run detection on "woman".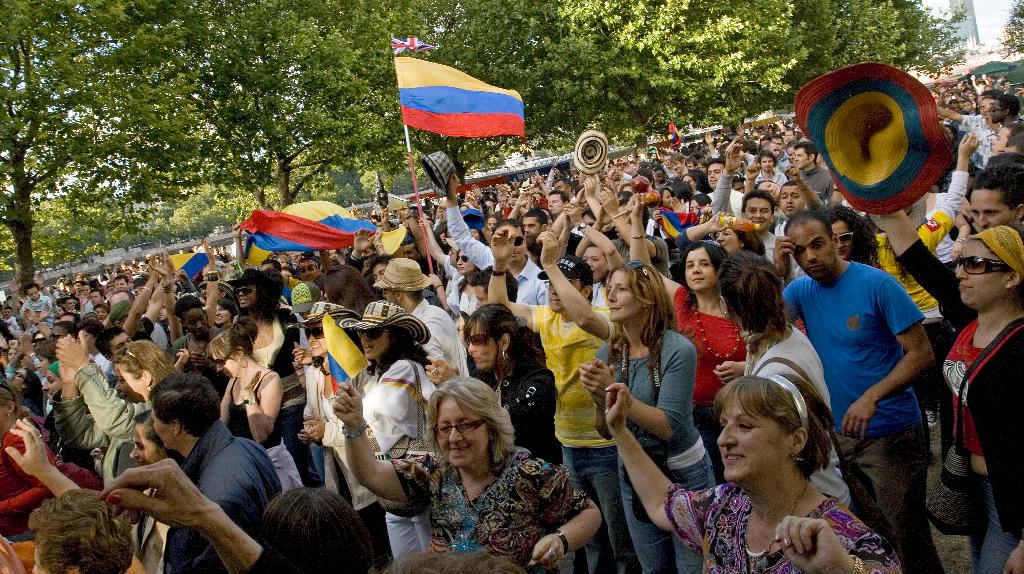
Result: Rect(301, 302, 434, 565).
